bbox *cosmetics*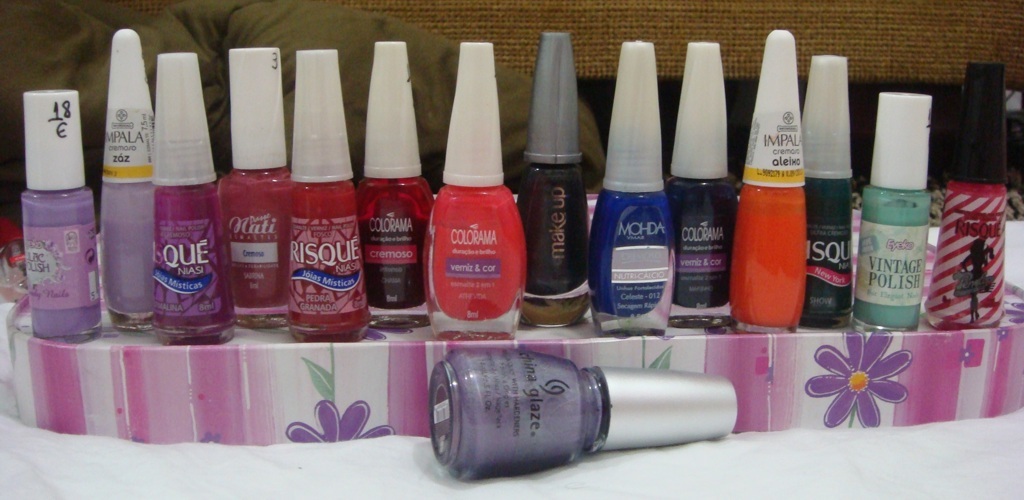
667:35:744:329
